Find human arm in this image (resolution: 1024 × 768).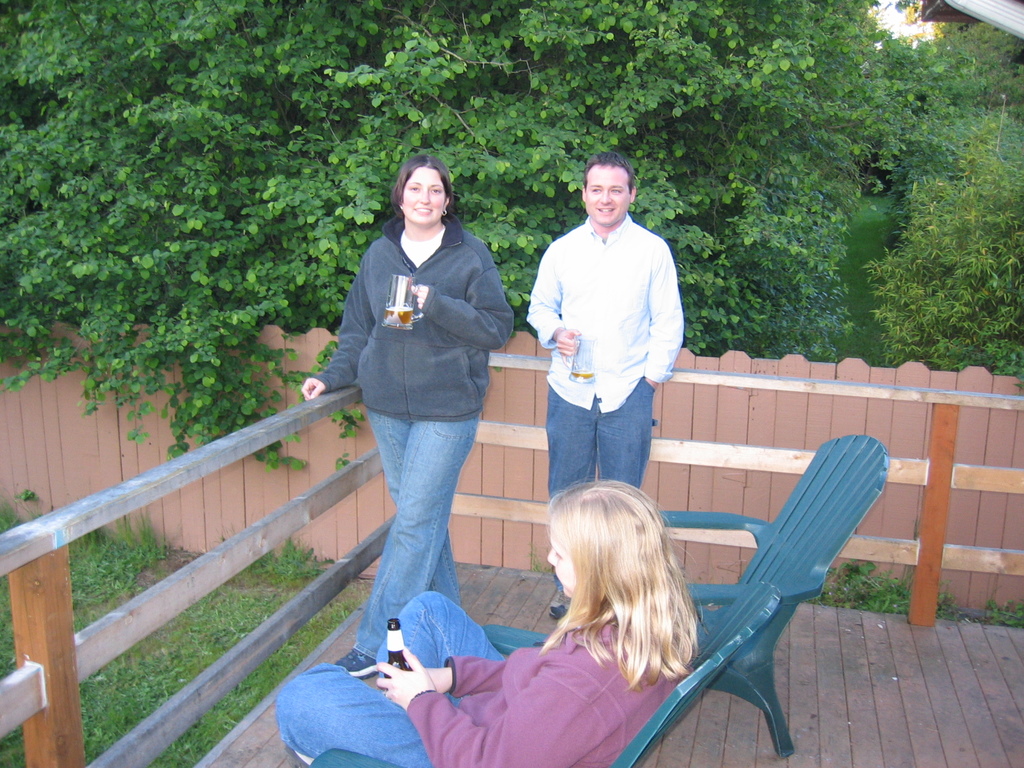
box(524, 246, 583, 362).
